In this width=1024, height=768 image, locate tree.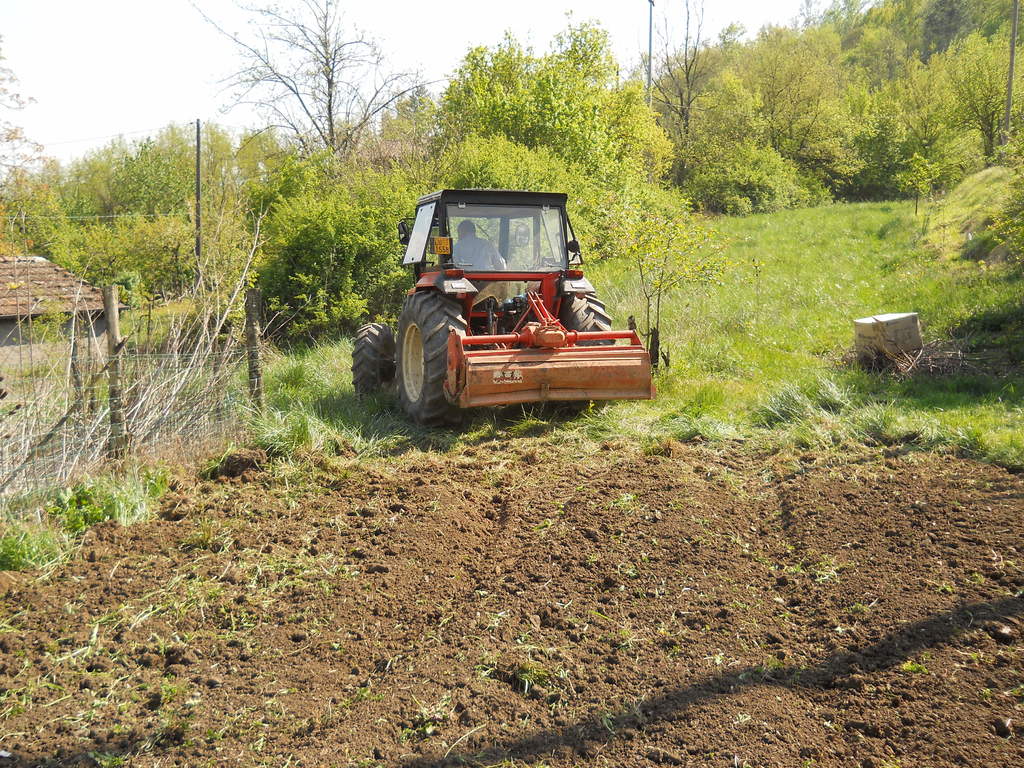
Bounding box: (0,36,165,299).
